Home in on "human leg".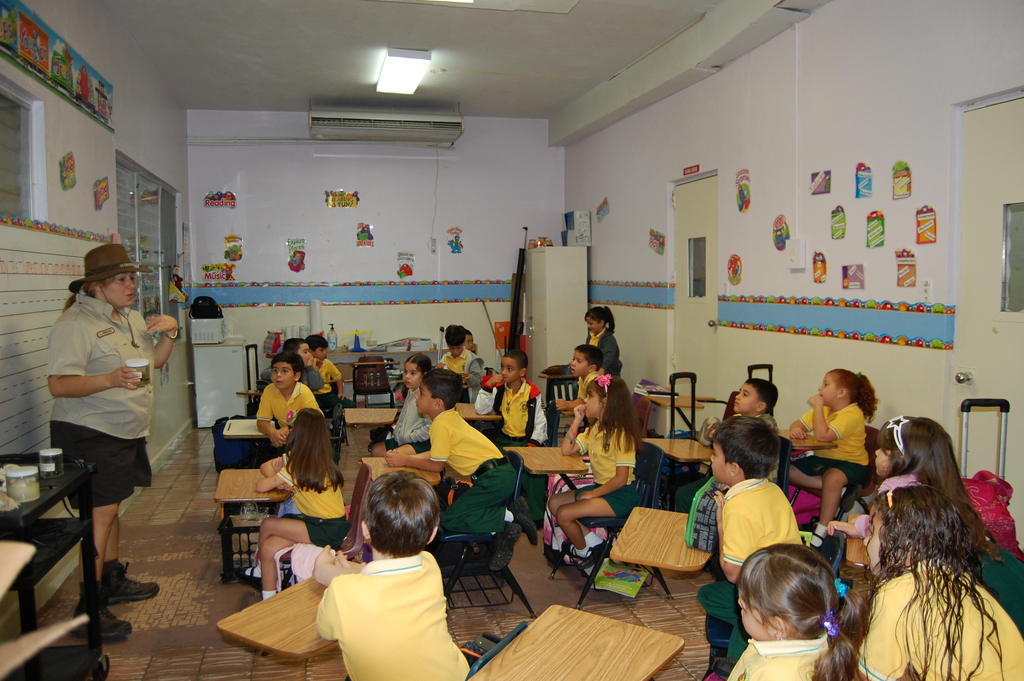
Homed in at rect(391, 441, 431, 455).
